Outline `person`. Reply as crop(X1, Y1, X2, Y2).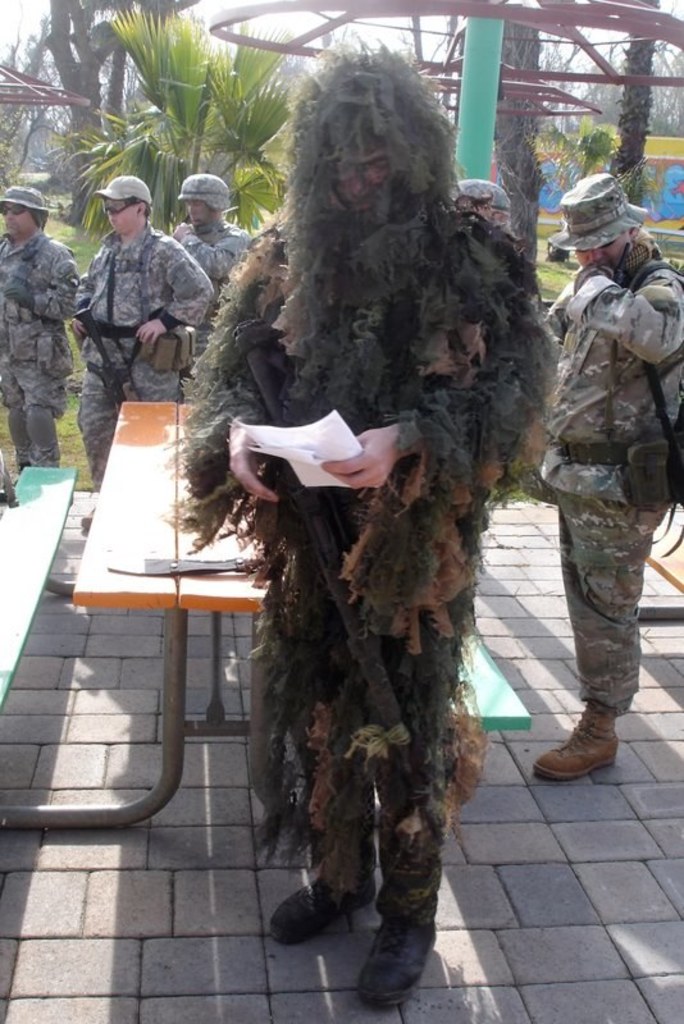
crop(179, 44, 533, 1009).
